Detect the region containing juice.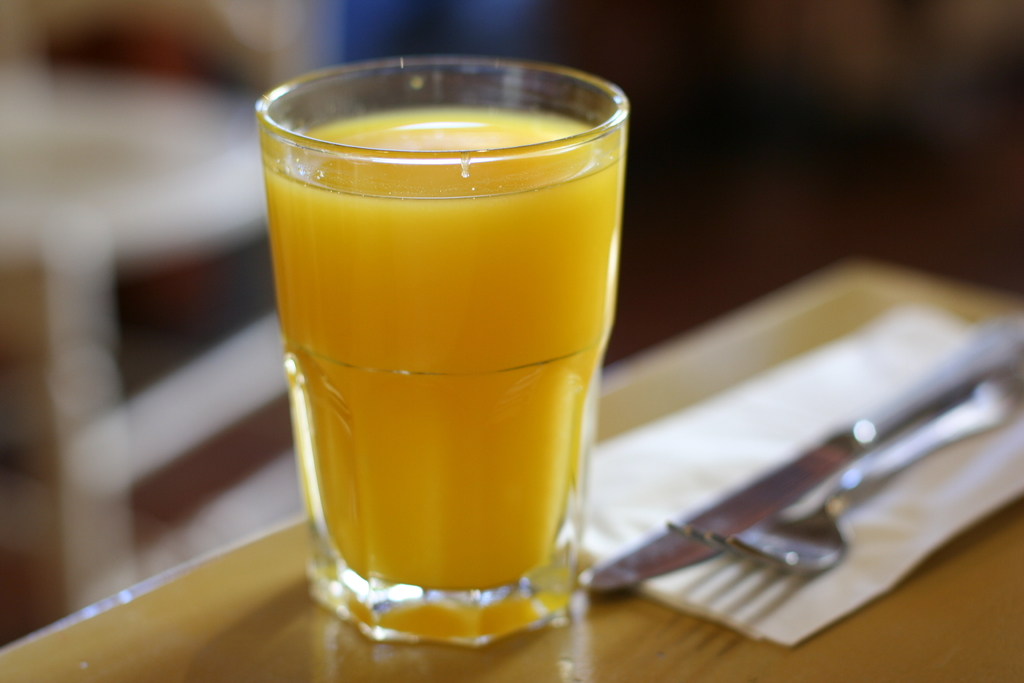
<bbox>262, 108, 626, 591</bbox>.
